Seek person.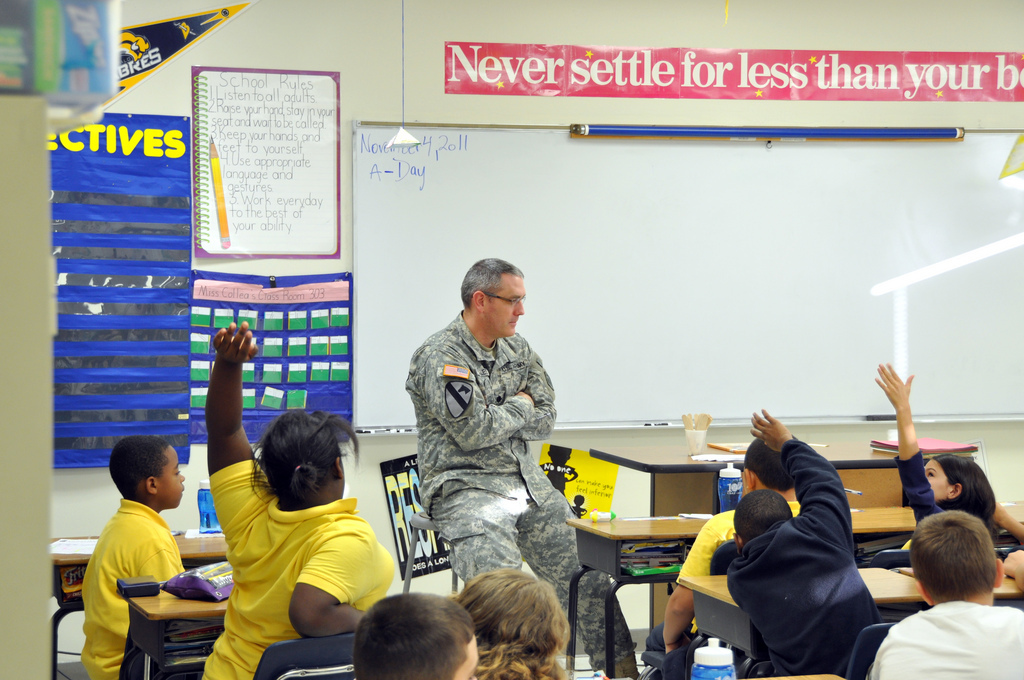
locate(200, 318, 396, 679).
